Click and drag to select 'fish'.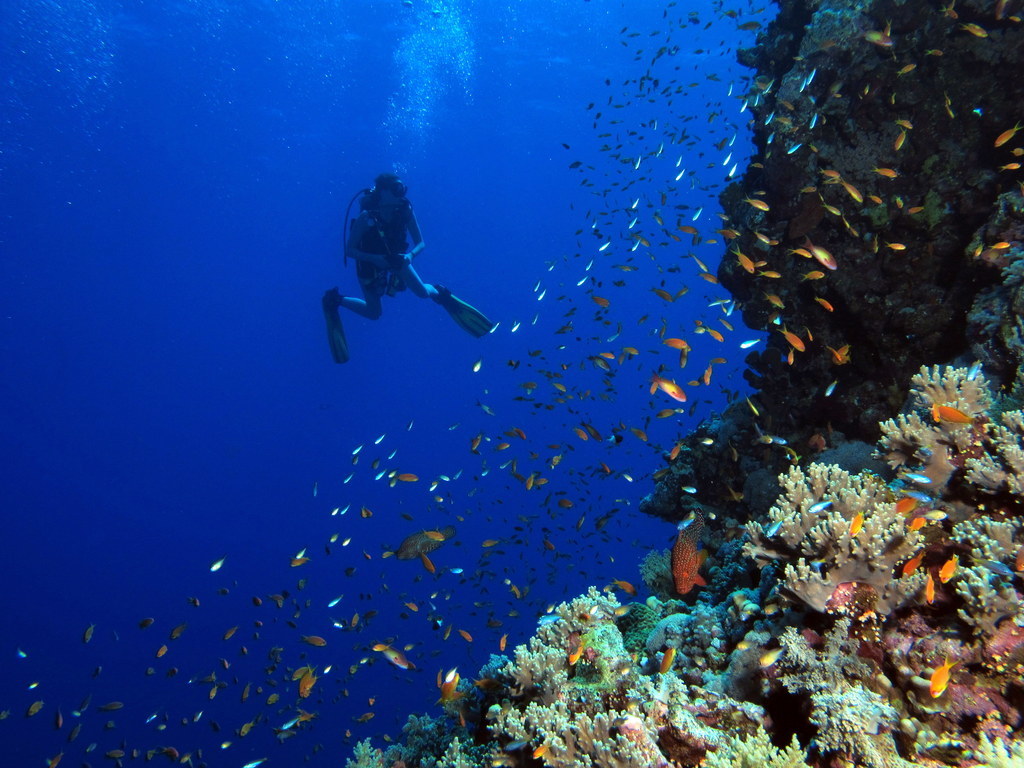
Selection: 1013/144/1023/156.
